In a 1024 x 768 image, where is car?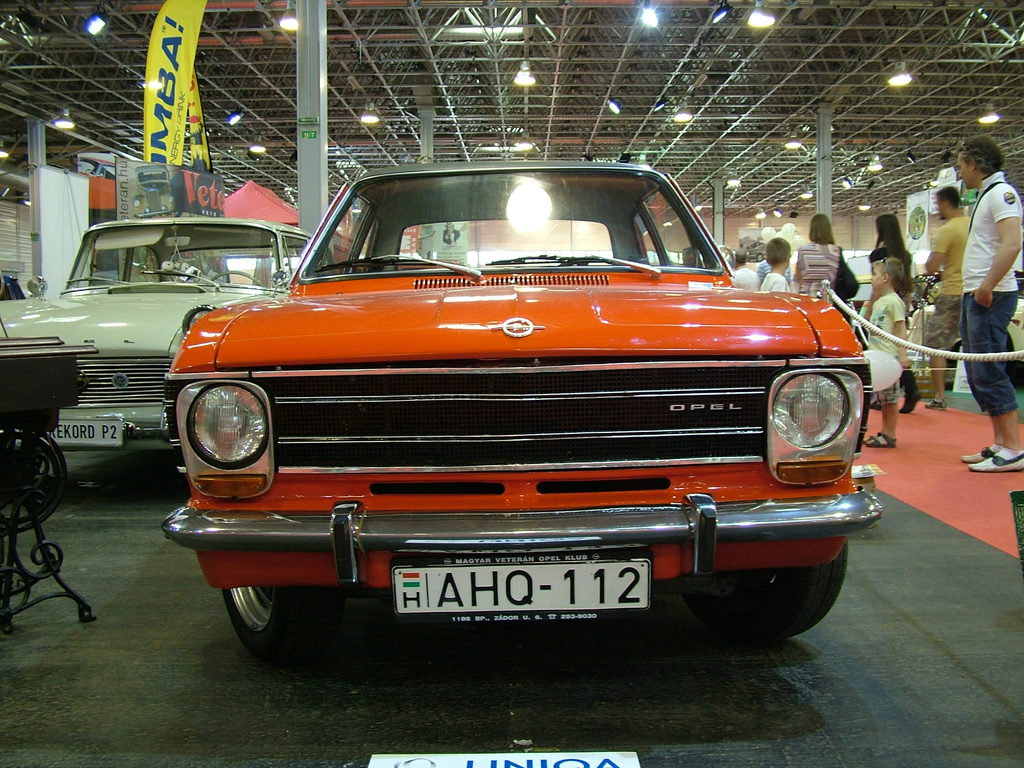
select_region(162, 156, 887, 666).
